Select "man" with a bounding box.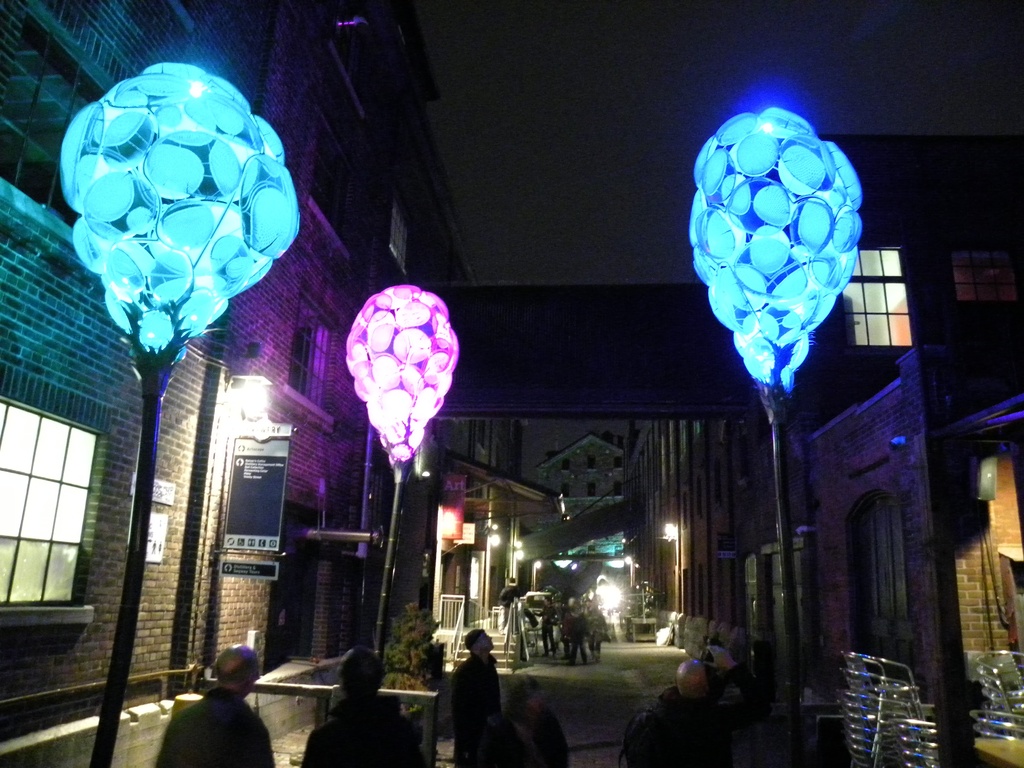
bbox(580, 595, 610, 667).
